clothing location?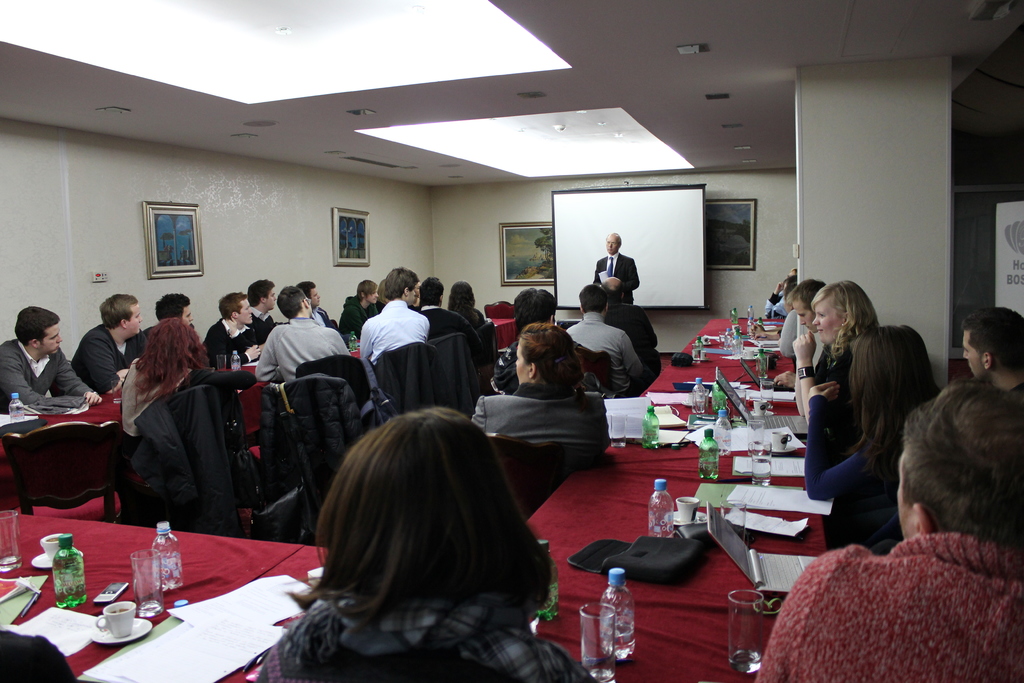
select_region(595, 250, 632, 308)
